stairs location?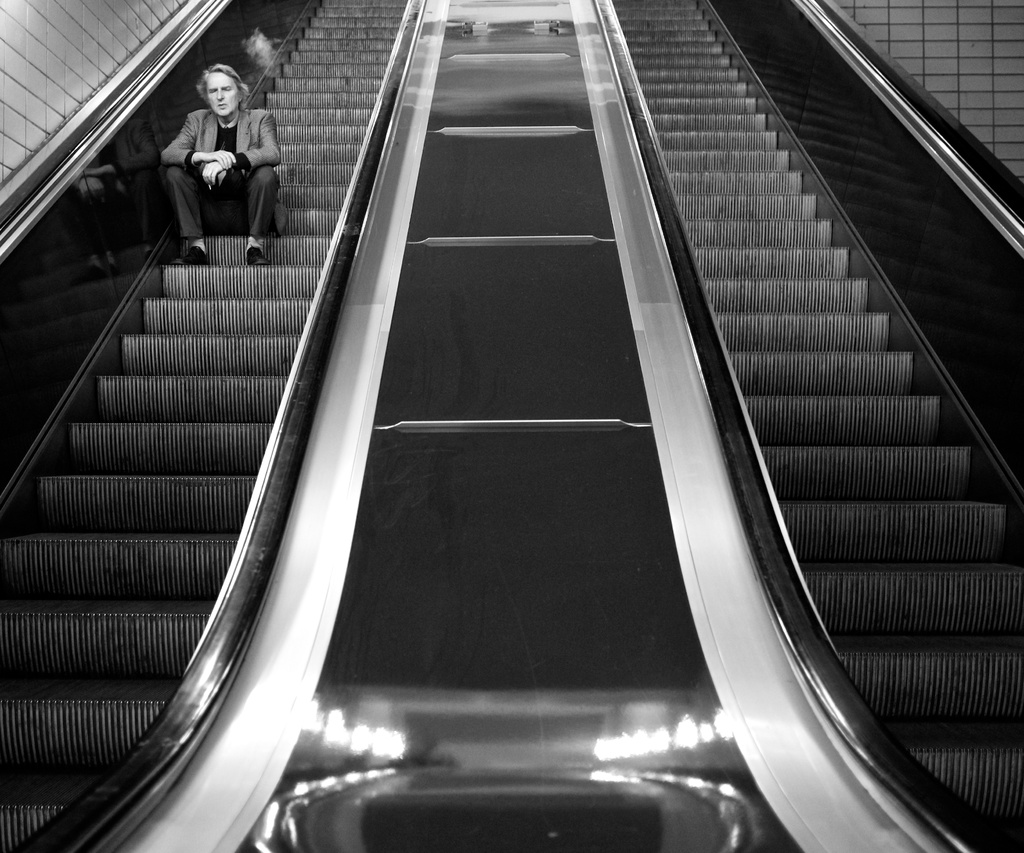
<bbox>610, 0, 1023, 852</bbox>
